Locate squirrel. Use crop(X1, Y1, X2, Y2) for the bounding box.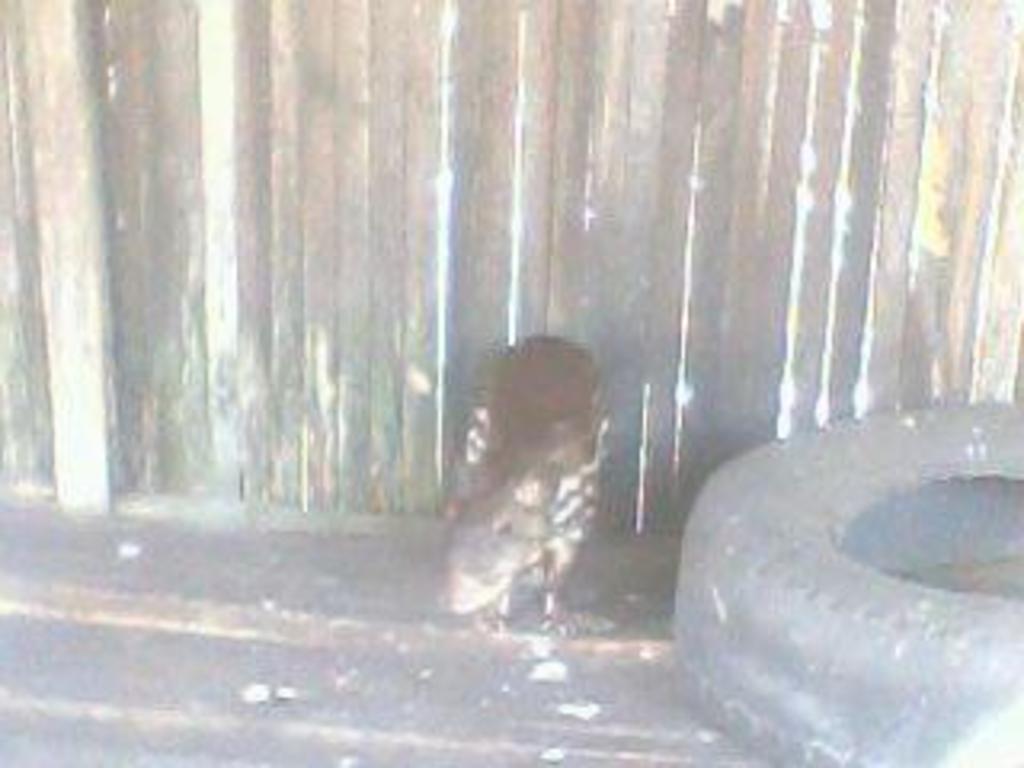
crop(438, 333, 611, 634).
